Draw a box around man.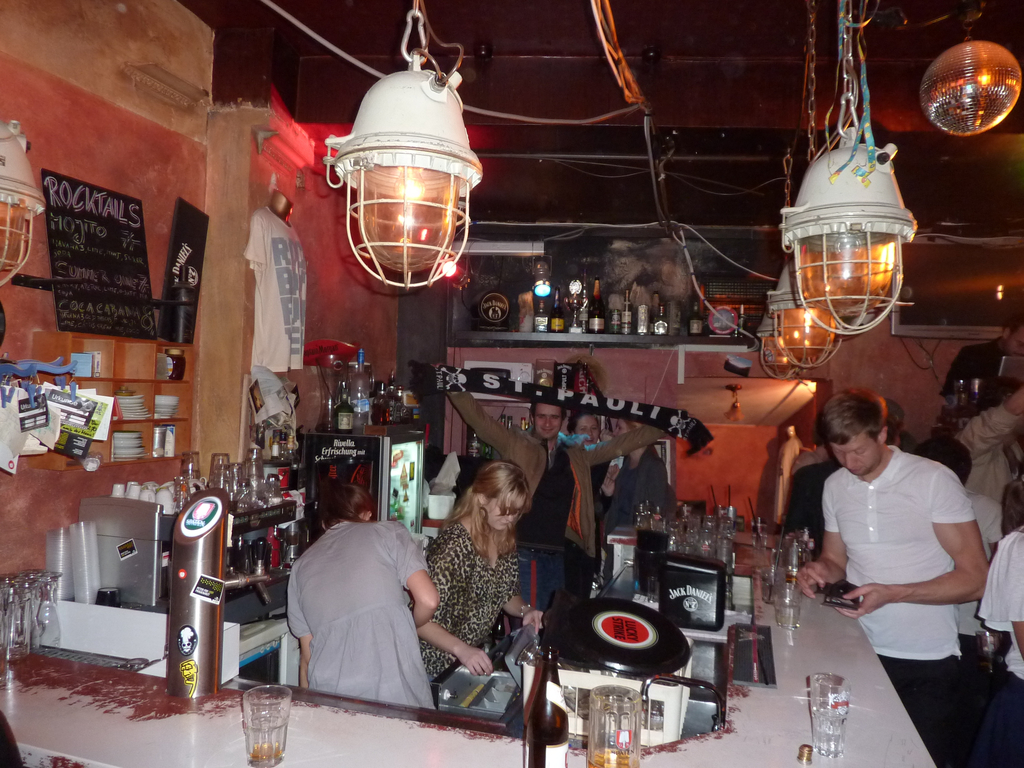
<bbox>779, 385, 886, 558</bbox>.
